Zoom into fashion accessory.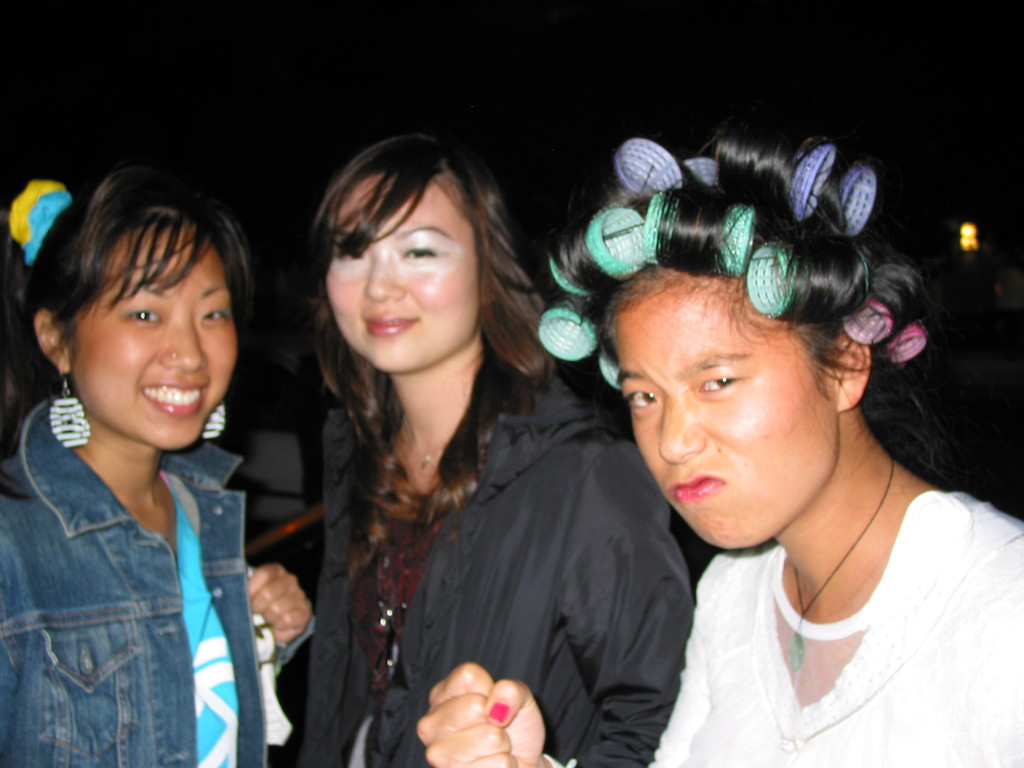
Zoom target: left=486, top=701, right=511, bottom=724.
